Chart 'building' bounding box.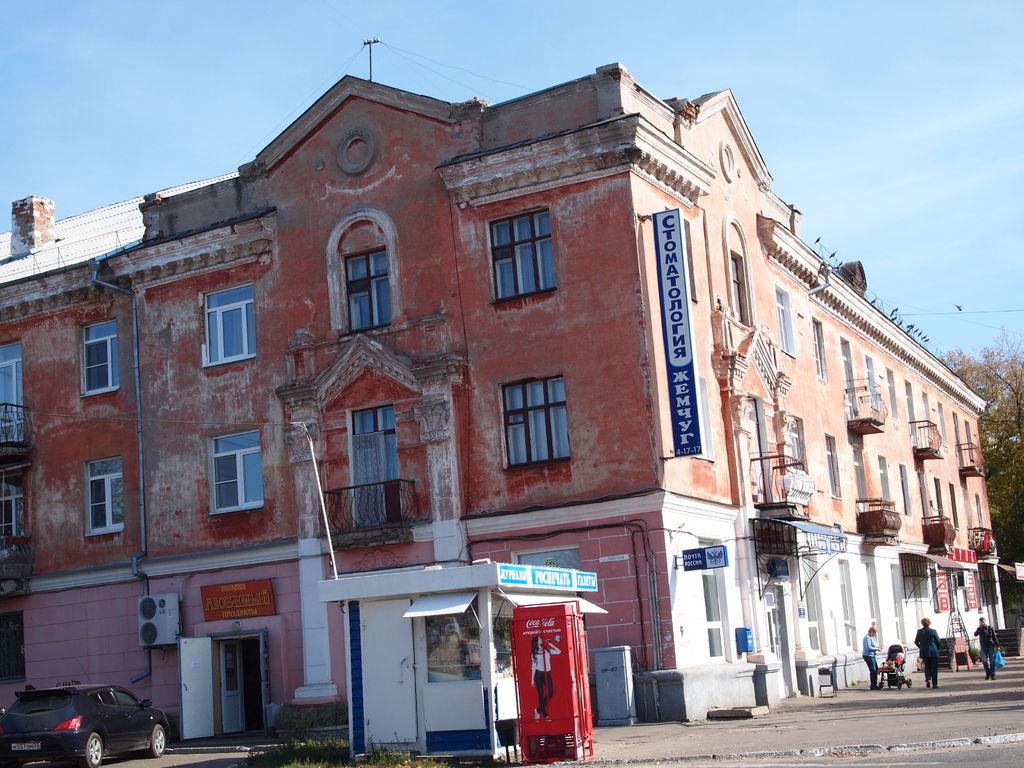
Charted: {"x1": 0, "y1": 65, "x2": 1007, "y2": 740}.
